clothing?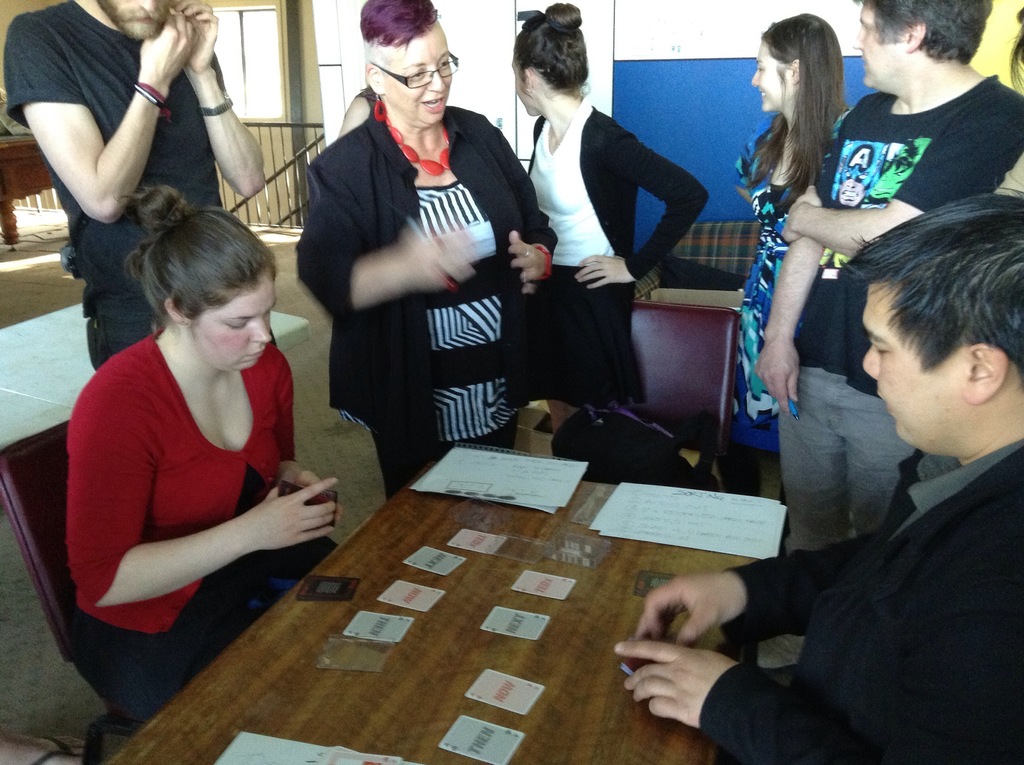
{"x1": 702, "y1": 433, "x2": 1023, "y2": 764}
